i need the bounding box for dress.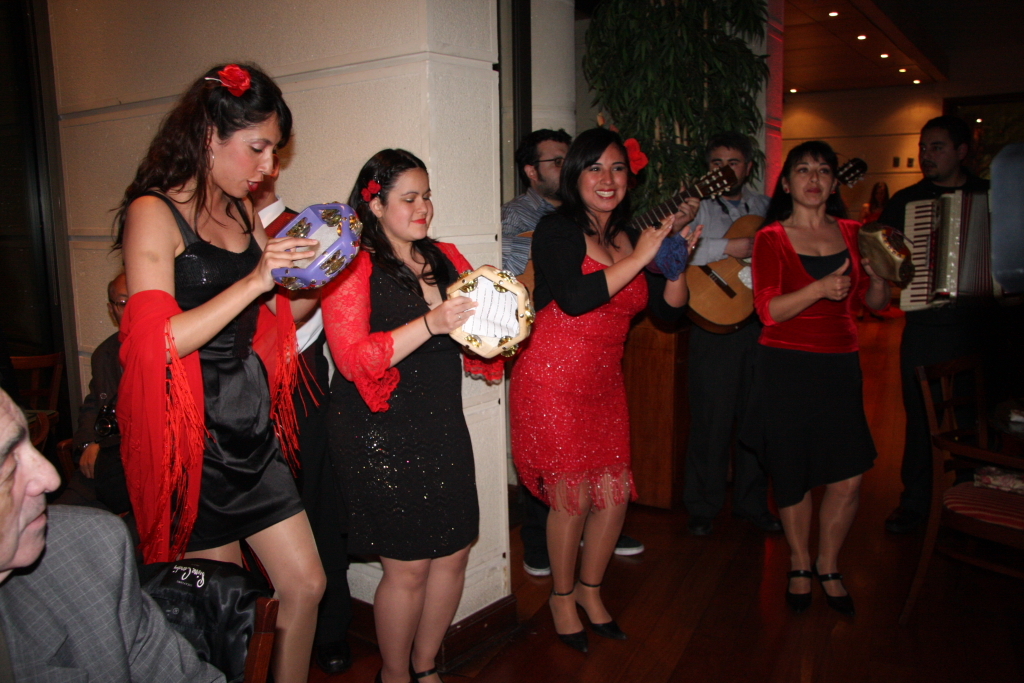
Here it is: 127:185:307:551.
